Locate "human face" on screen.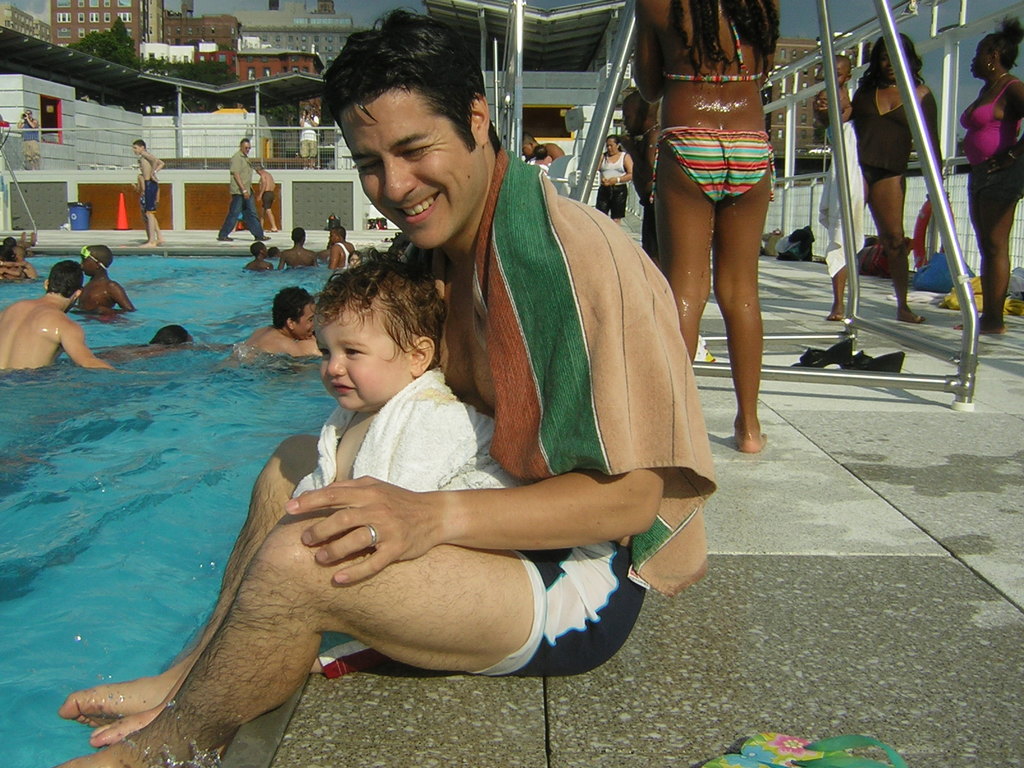
On screen at l=294, t=303, r=315, b=340.
